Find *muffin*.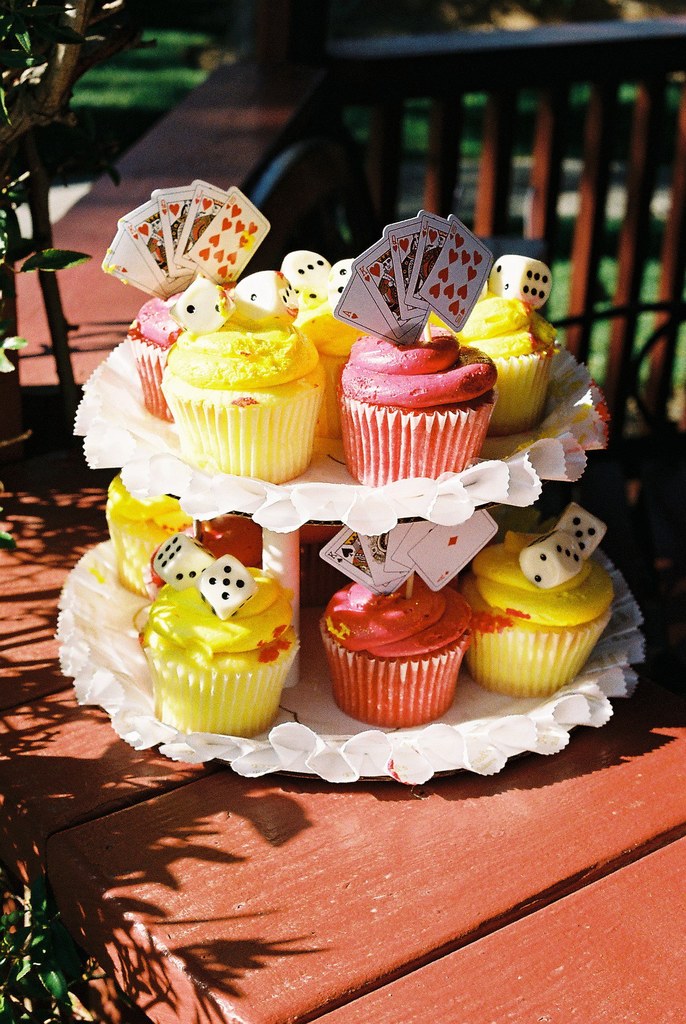
[left=107, top=474, right=206, bottom=600].
